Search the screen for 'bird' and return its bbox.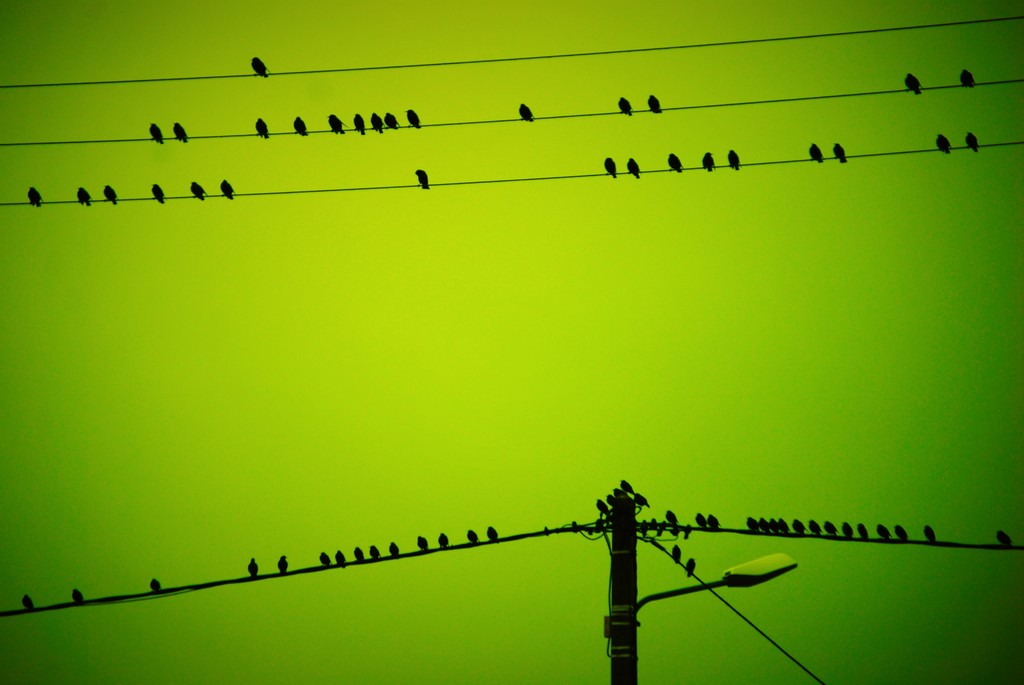
Found: box=[148, 574, 162, 592].
